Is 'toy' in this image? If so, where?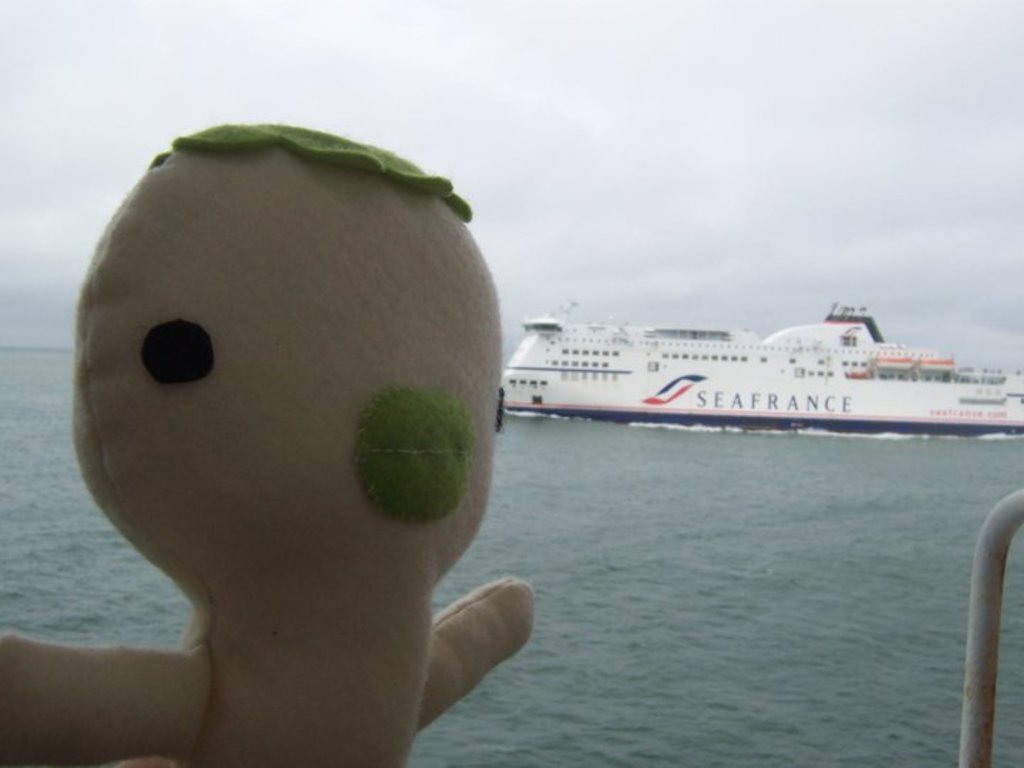
Yes, at x1=0, y1=117, x2=538, y2=767.
